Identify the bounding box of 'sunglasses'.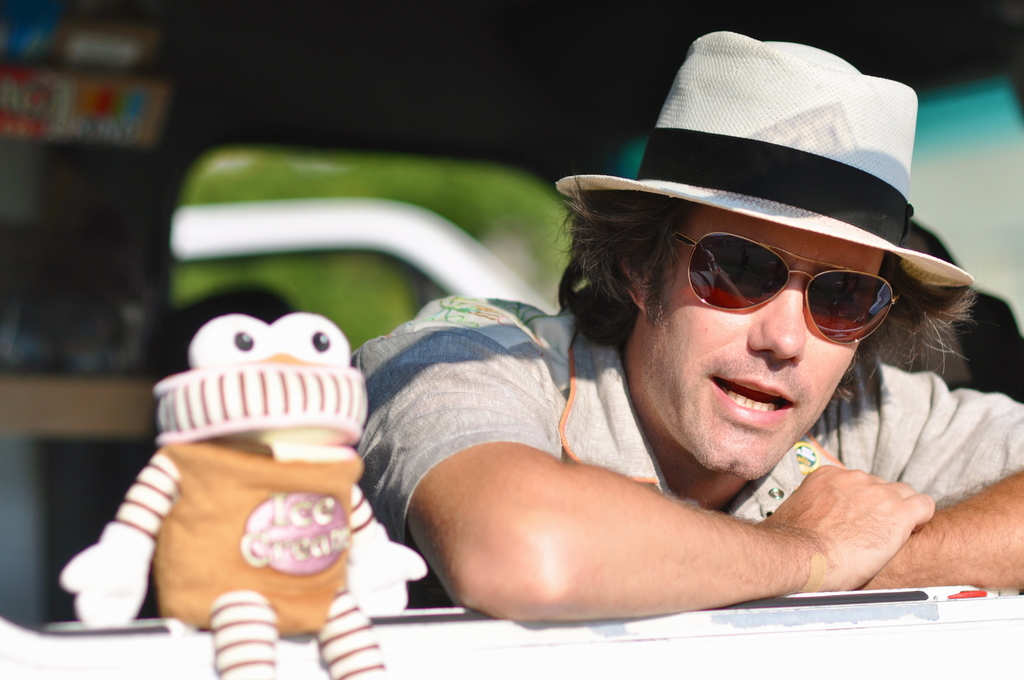
(x1=675, y1=231, x2=897, y2=356).
